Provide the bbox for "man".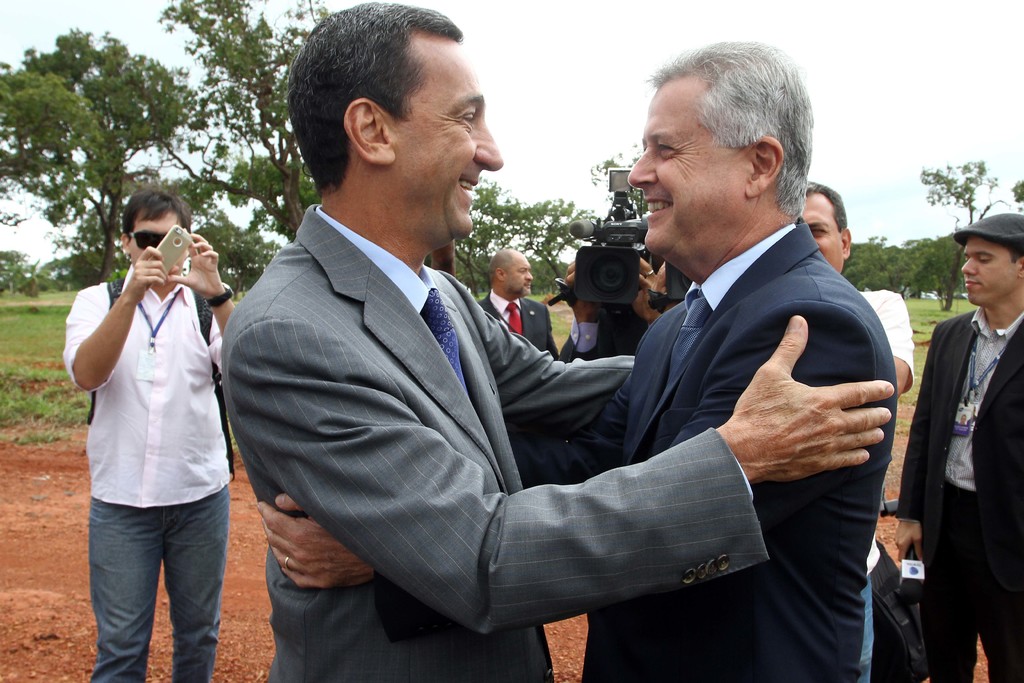
(61, 176, 237, 682).
